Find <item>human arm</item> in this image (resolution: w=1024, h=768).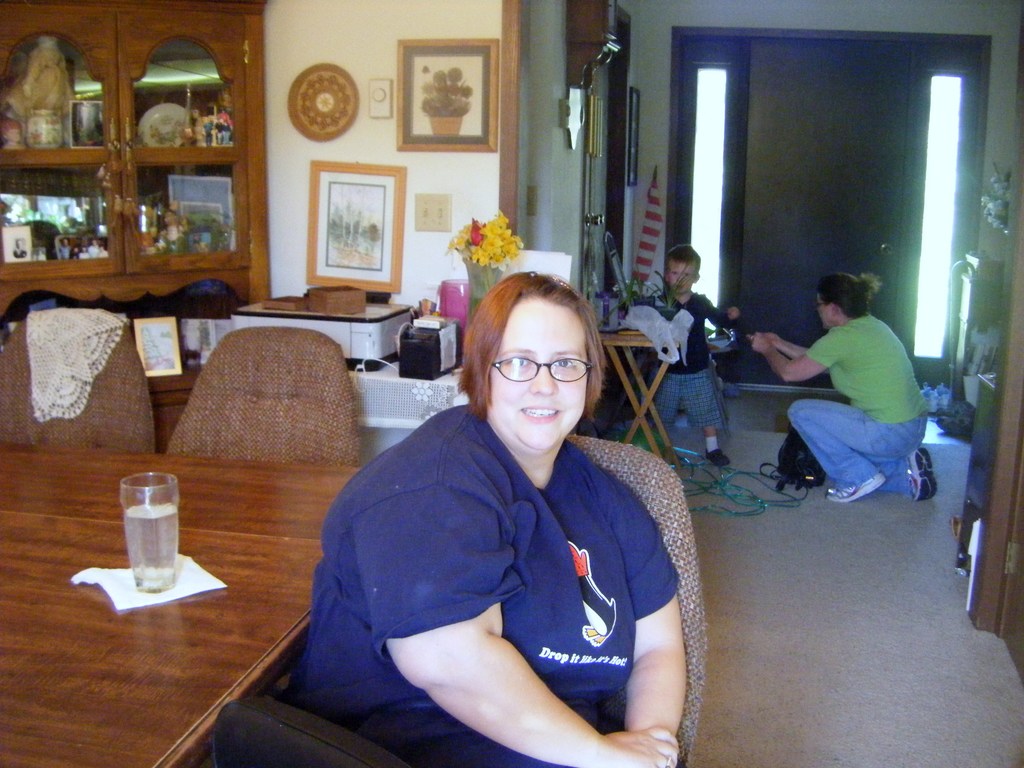
x1=750 y1=328 x2=854 y2=388.
